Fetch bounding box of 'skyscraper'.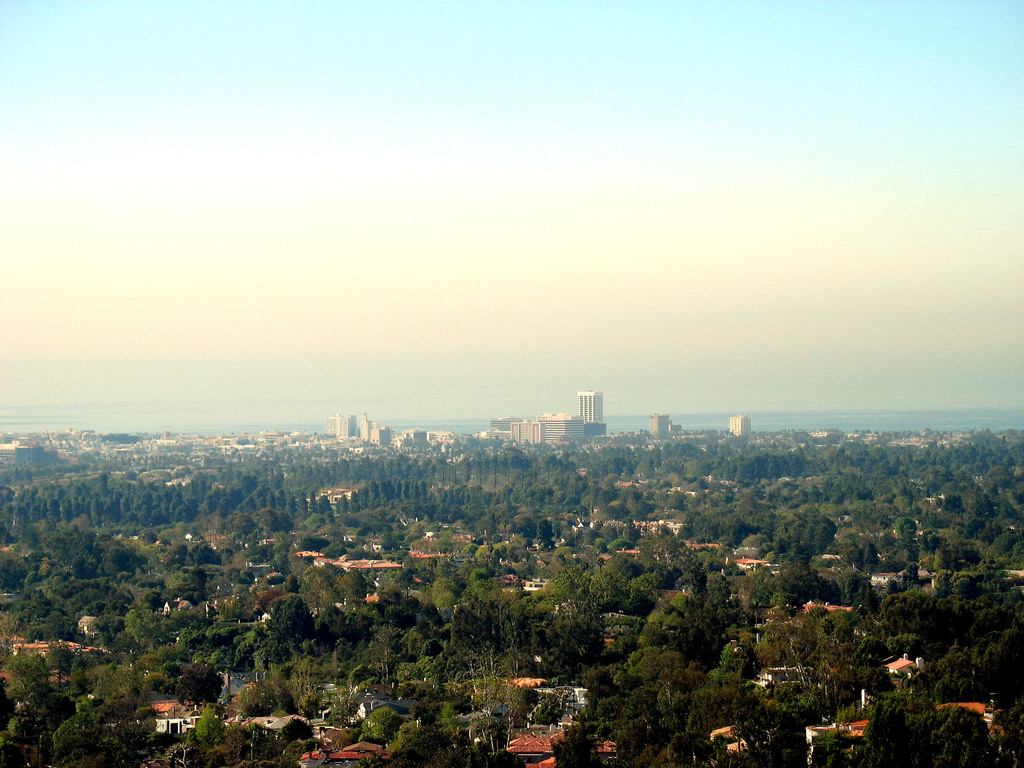
Bbox: 649, 412, 671, 436.
